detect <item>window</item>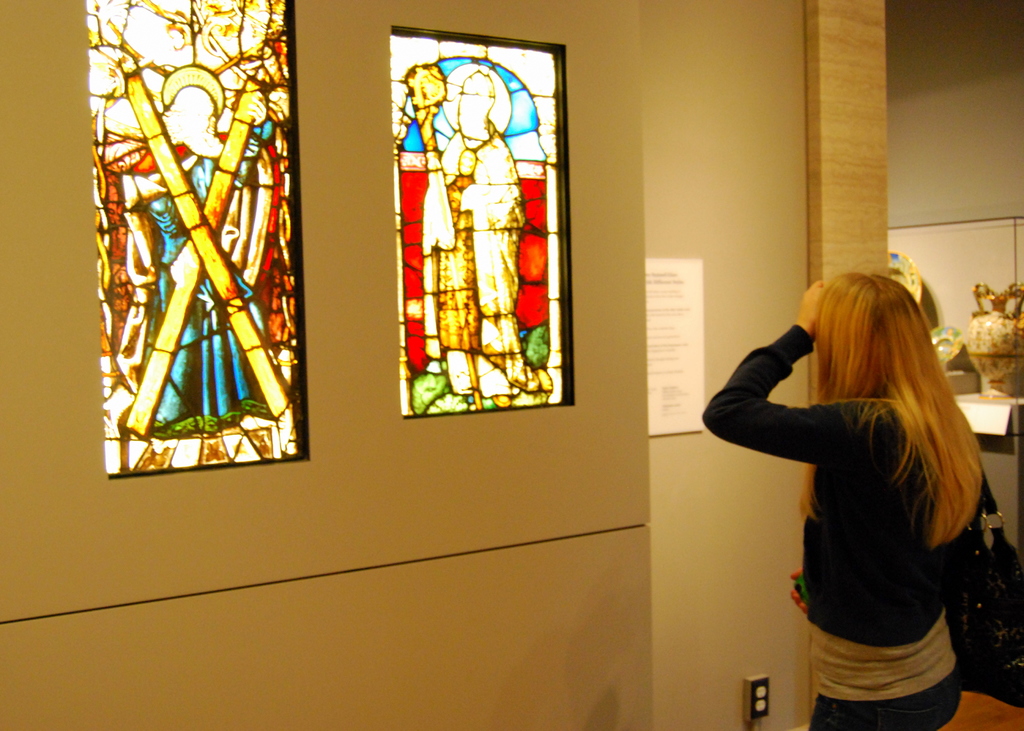
[379, 26, 577, 413]
